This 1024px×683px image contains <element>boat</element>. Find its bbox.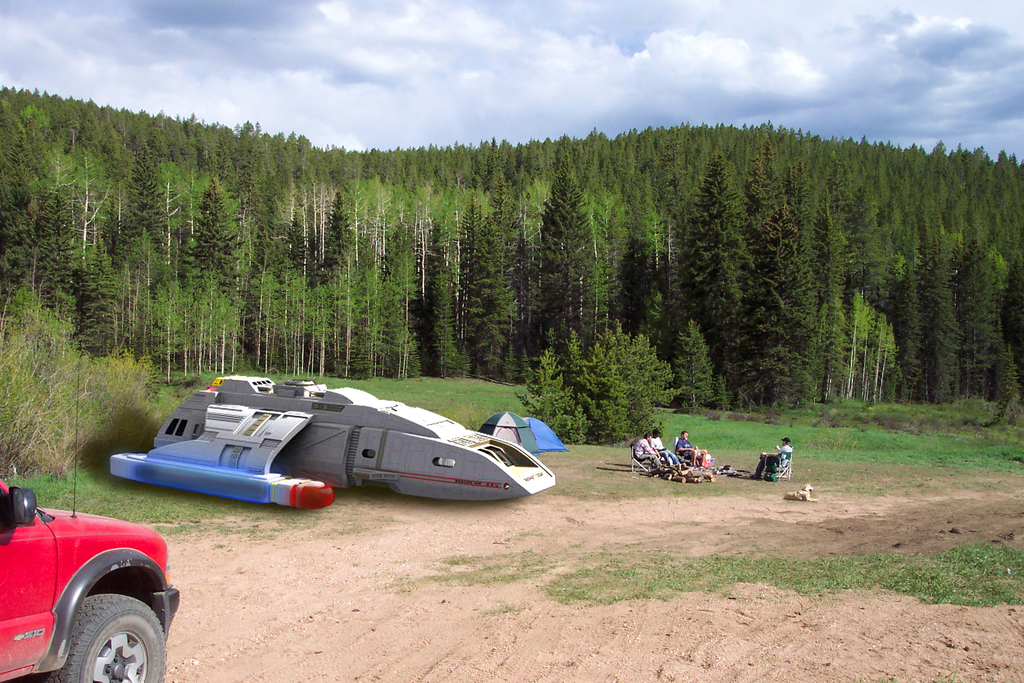
Rect(129, 363, 500, 519).
